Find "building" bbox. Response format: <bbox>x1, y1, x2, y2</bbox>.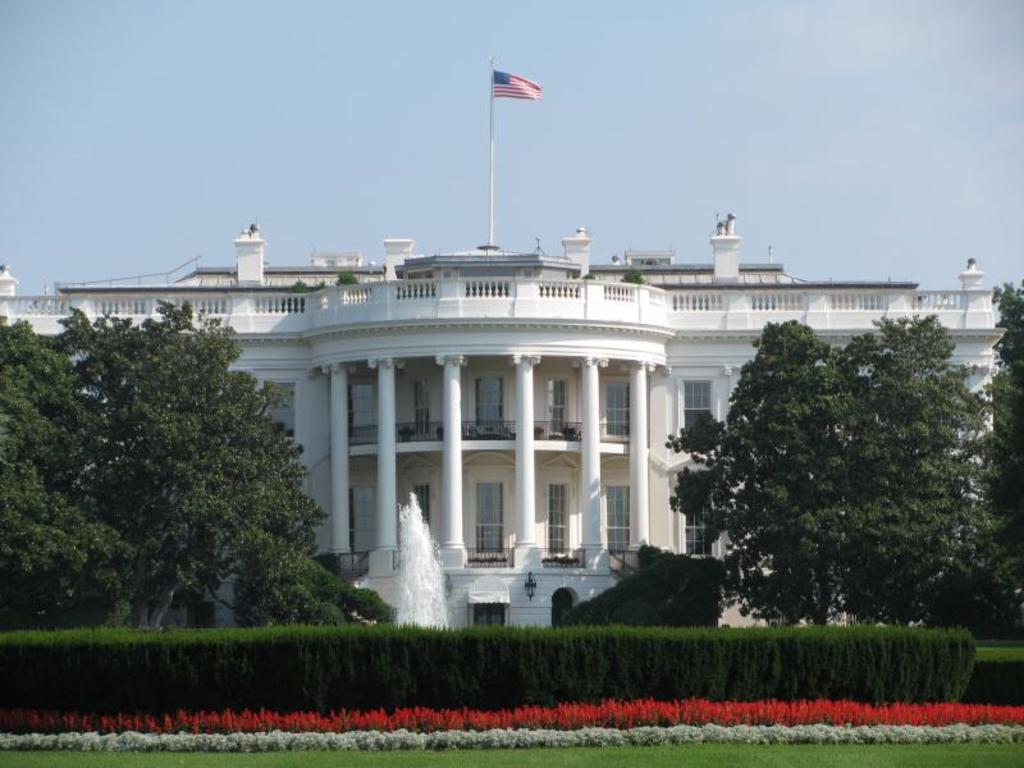
<bbox>0, 225, 1000, 627</bbox>.
